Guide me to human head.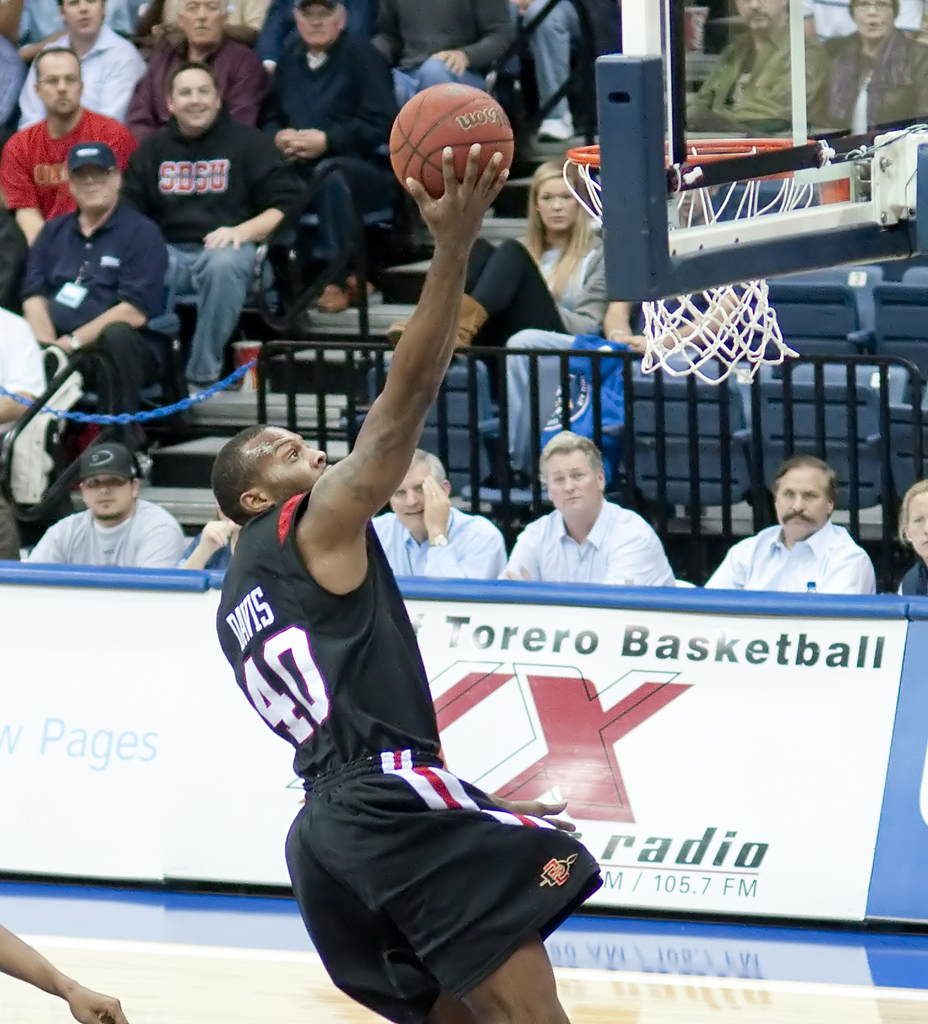
Guidance: l=525, t=163, r=591, b=232.
